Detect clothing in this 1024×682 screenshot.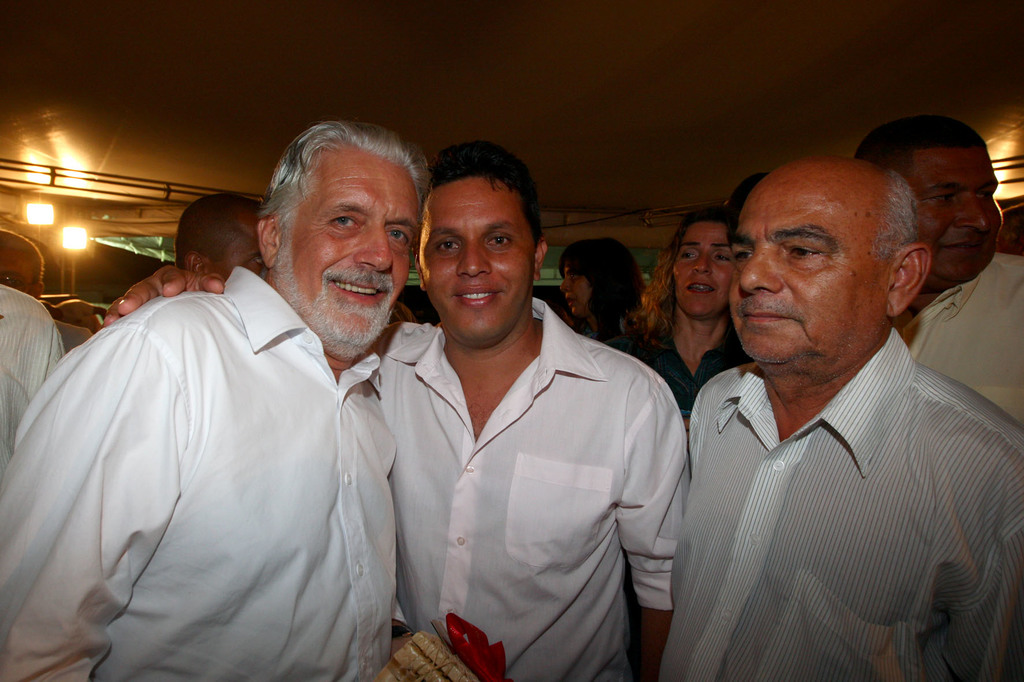
Detection: <region>359, 320, 712, 681</region>.
